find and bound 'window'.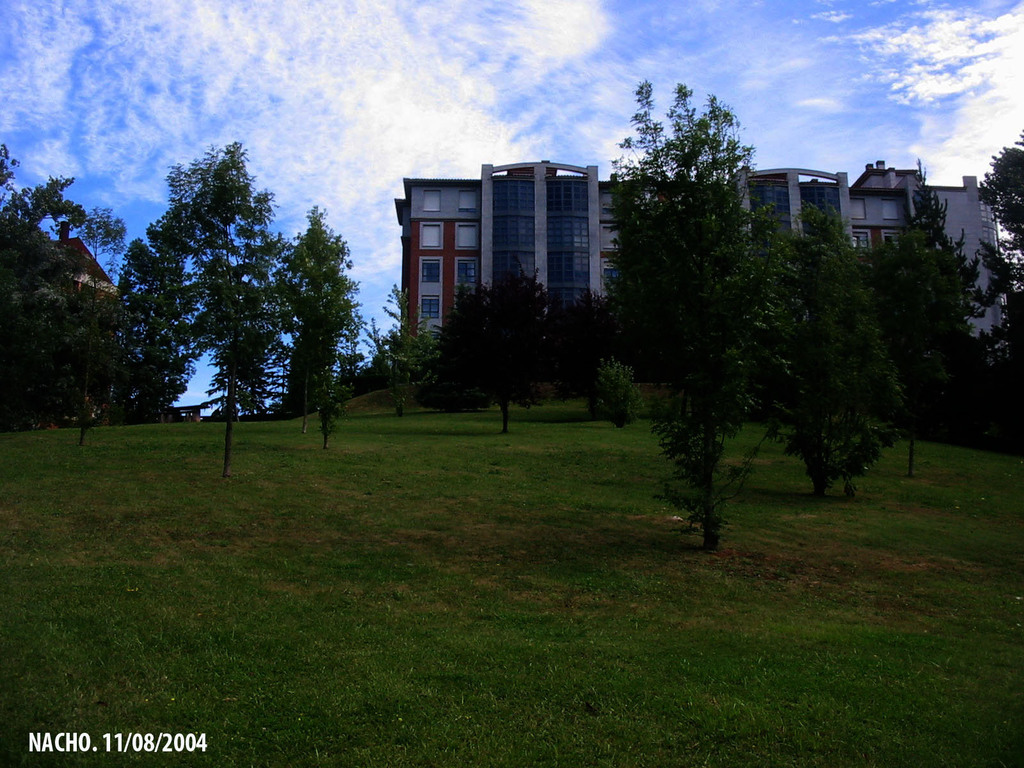
Bound: <bbox>420, 294, 438, 321</bbox>.
